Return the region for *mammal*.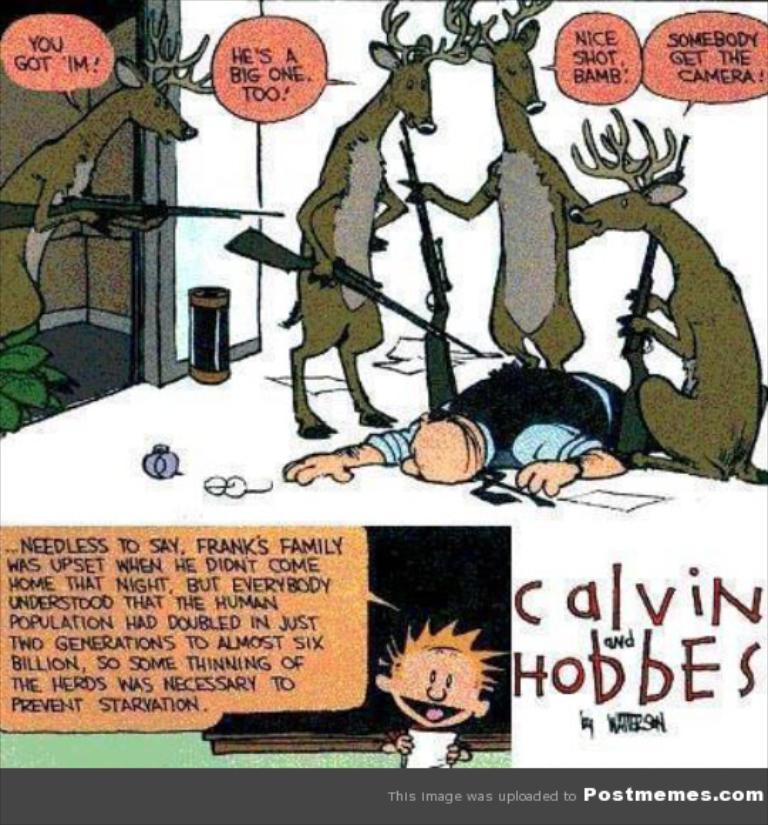
select_region(0, 0, 216, 346).
